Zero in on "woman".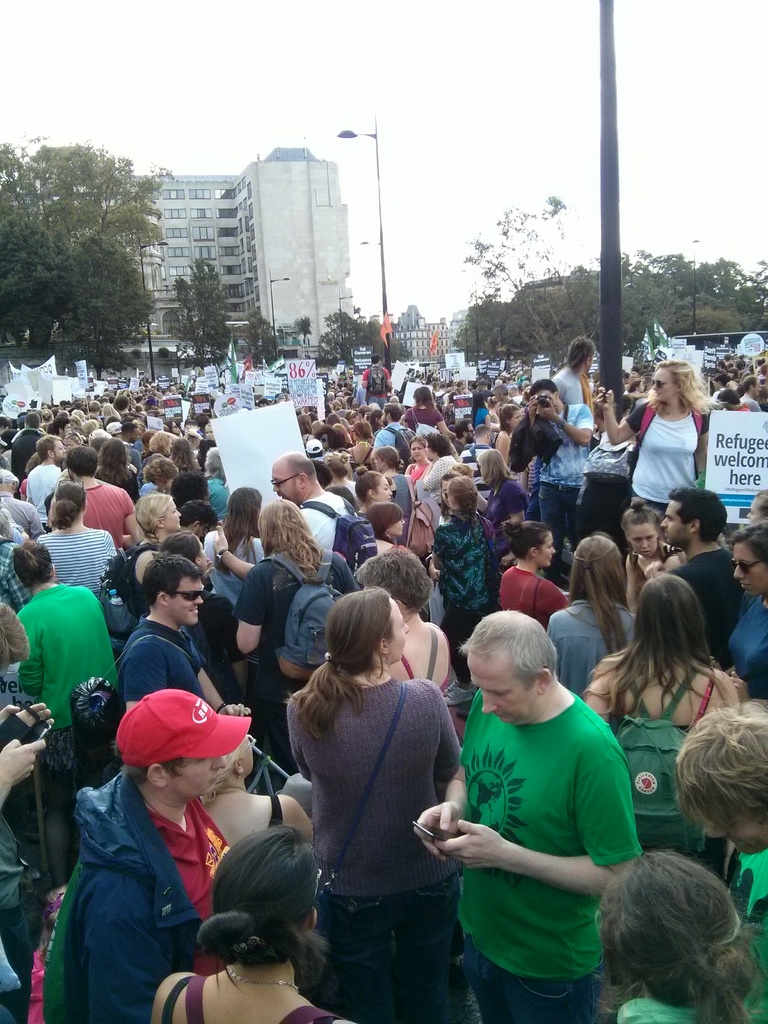
Zeroed in: <bbox>595, 847, 767, 1023</bbox>.
